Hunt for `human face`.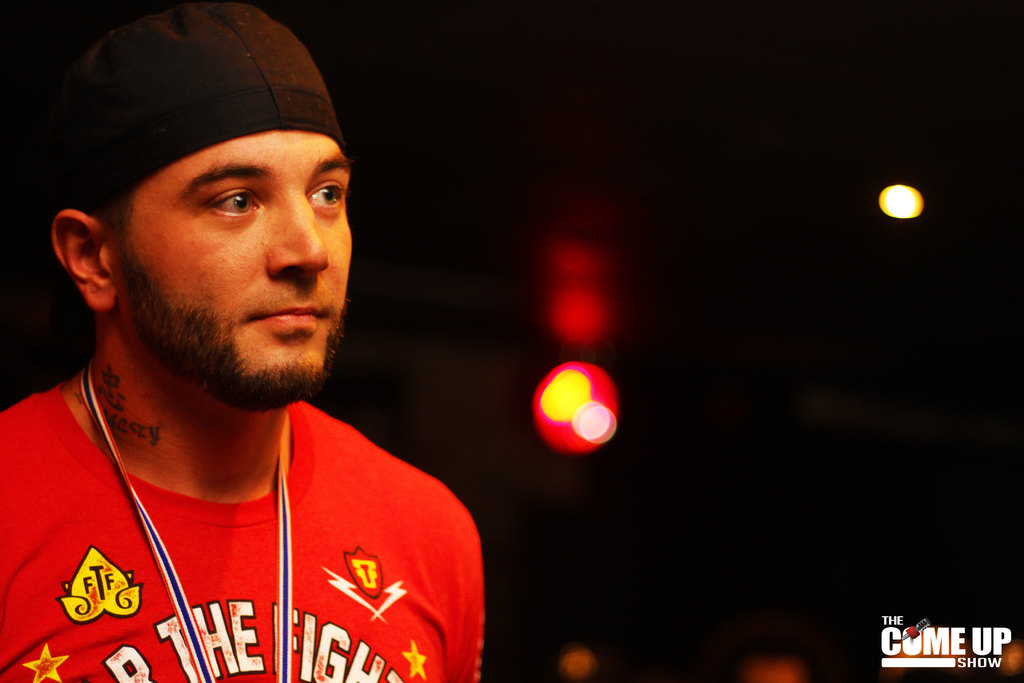
Hunted down at pyautogui.locateOnScreen(124, 131, 351, 415).
